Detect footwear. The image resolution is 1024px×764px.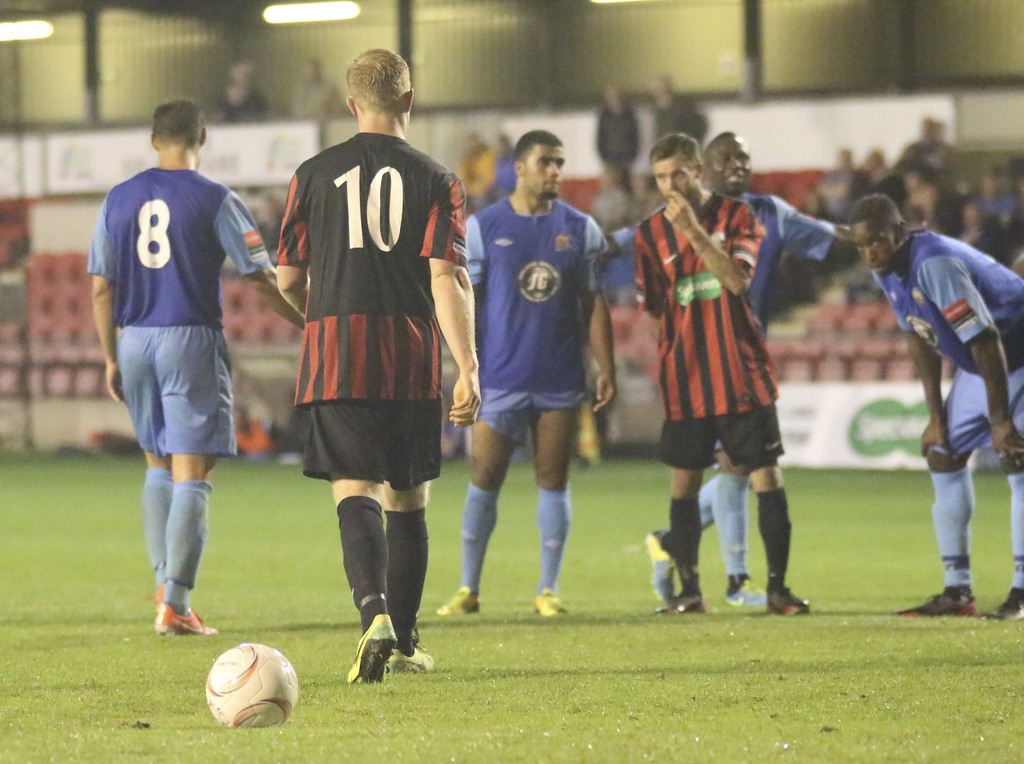
bbox=[765, 588, 808, 617].
